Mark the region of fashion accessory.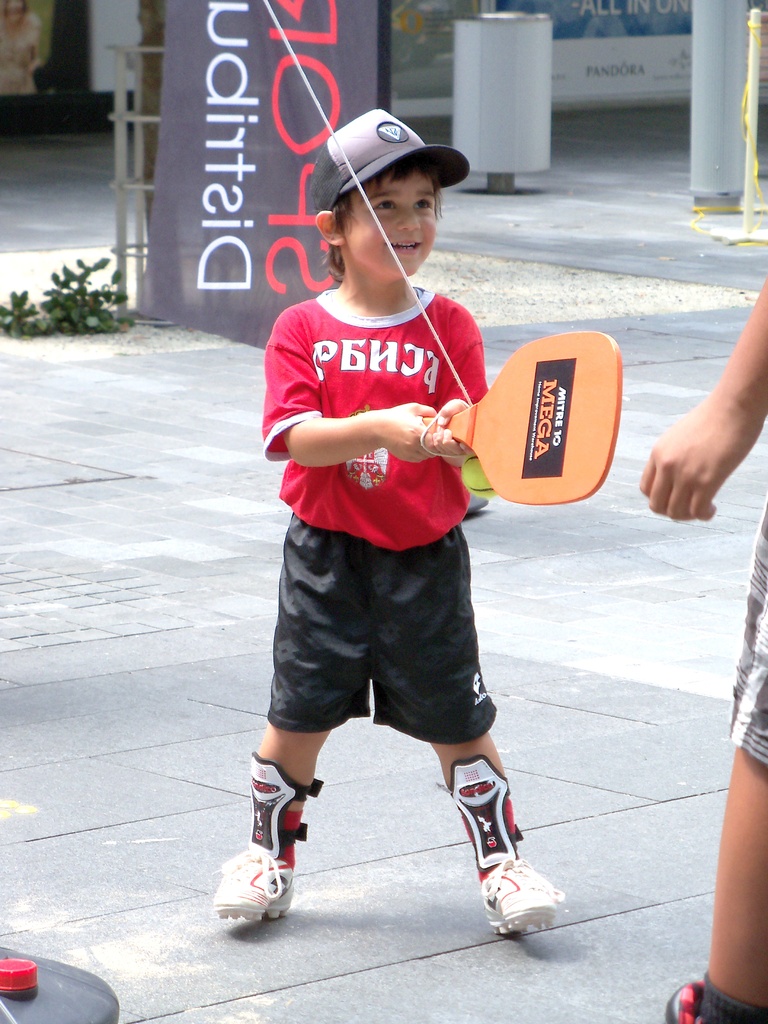
Region: (434, 755, 565, 936).
